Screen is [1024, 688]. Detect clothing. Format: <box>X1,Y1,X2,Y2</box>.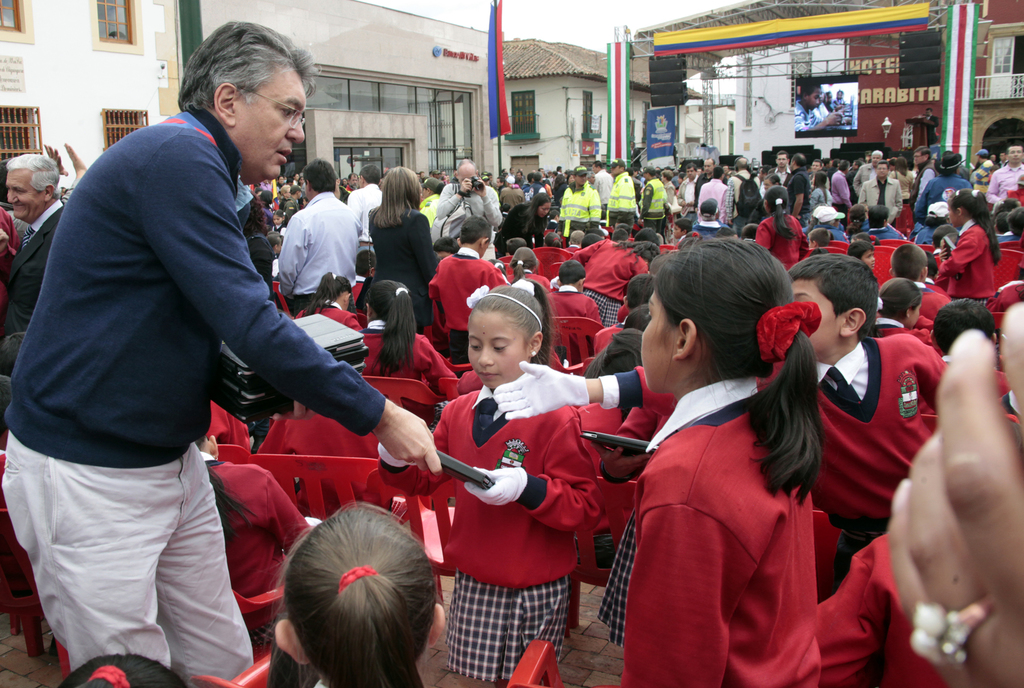
<box>843,95,849,109</box>.
